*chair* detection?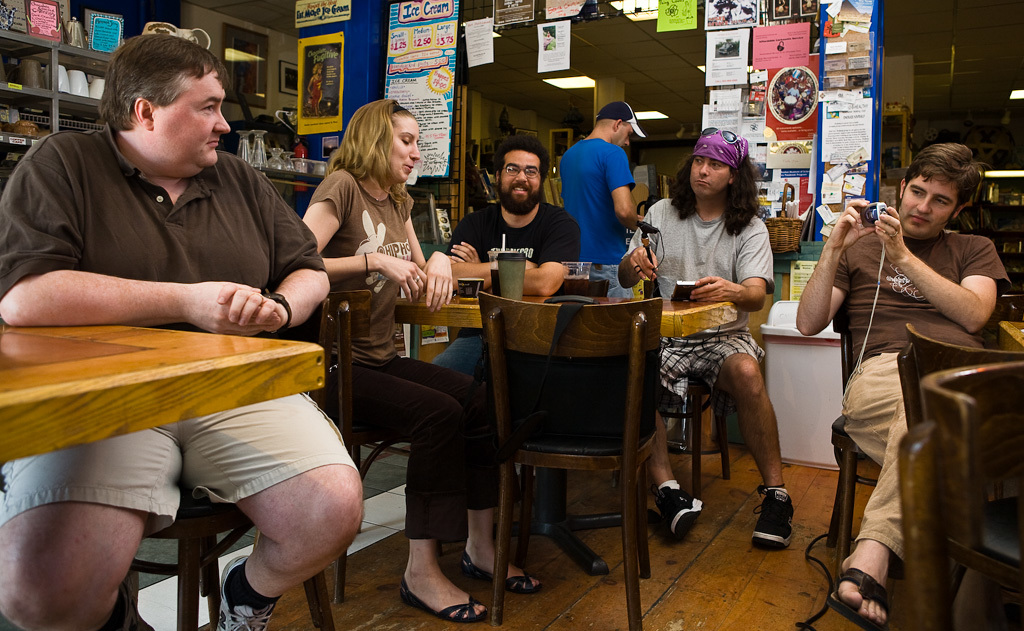
(left=625, top=290, right=756, bottom=499)
